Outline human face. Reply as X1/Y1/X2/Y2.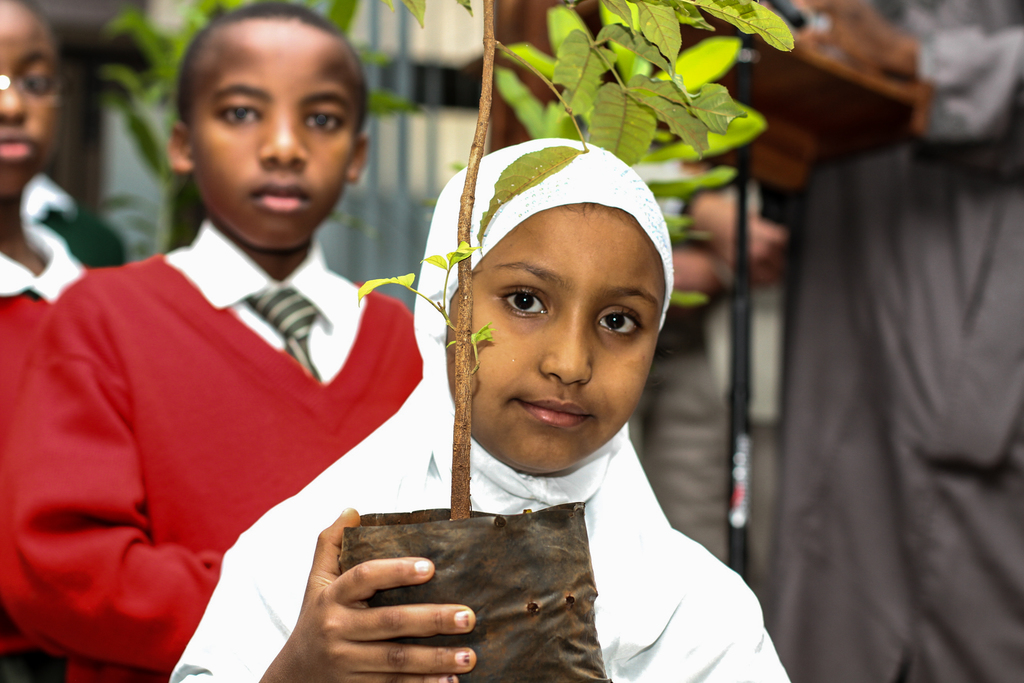
188/38/356/258.
